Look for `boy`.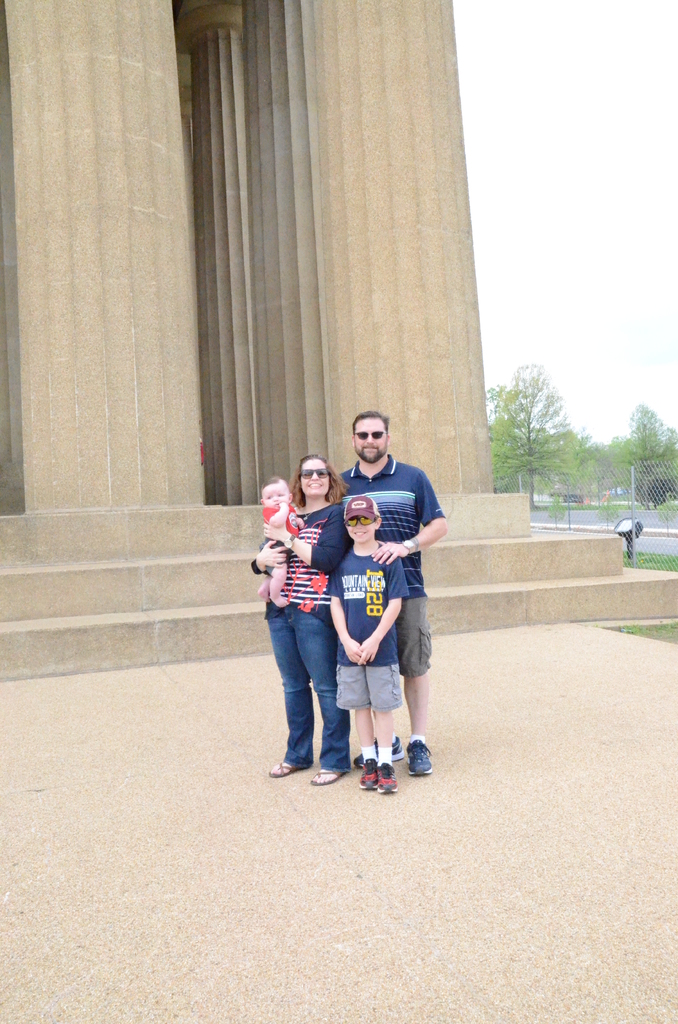
Found: box=[321, 488, 419, 792].
